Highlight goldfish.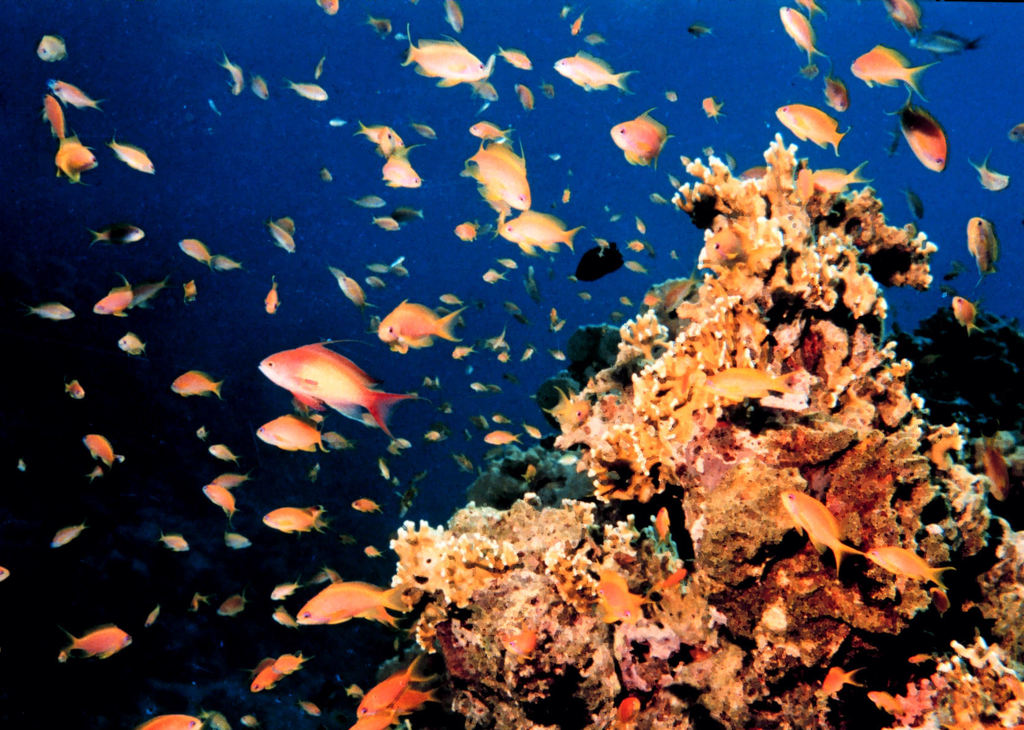
Highlighted region: bbox=(118, 330, 145, 355).
